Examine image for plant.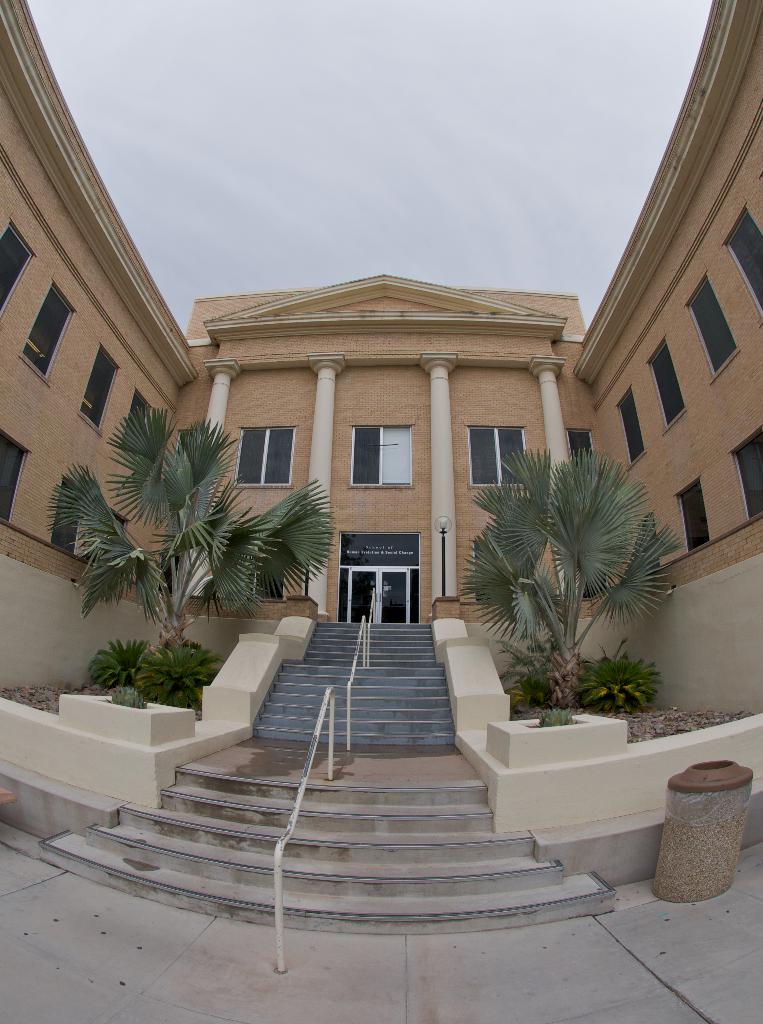
Examination result: <bbox>133, 641, 218, 710</bbox>.
